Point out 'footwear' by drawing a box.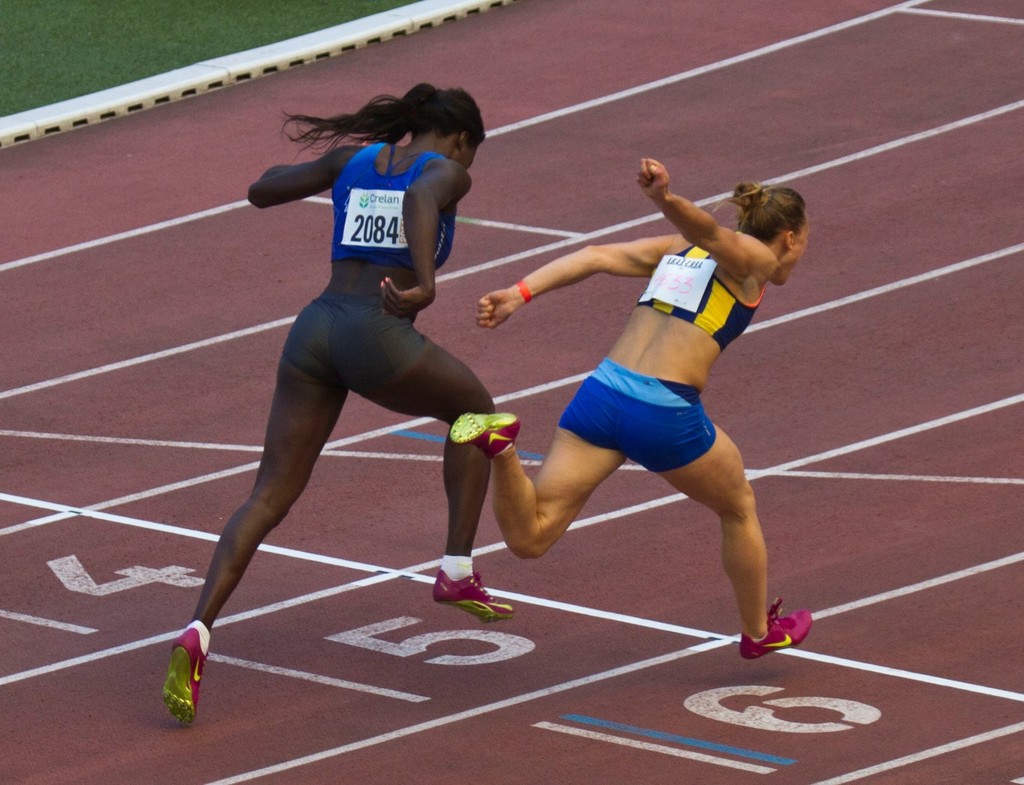
430, 574, 507, 616.
